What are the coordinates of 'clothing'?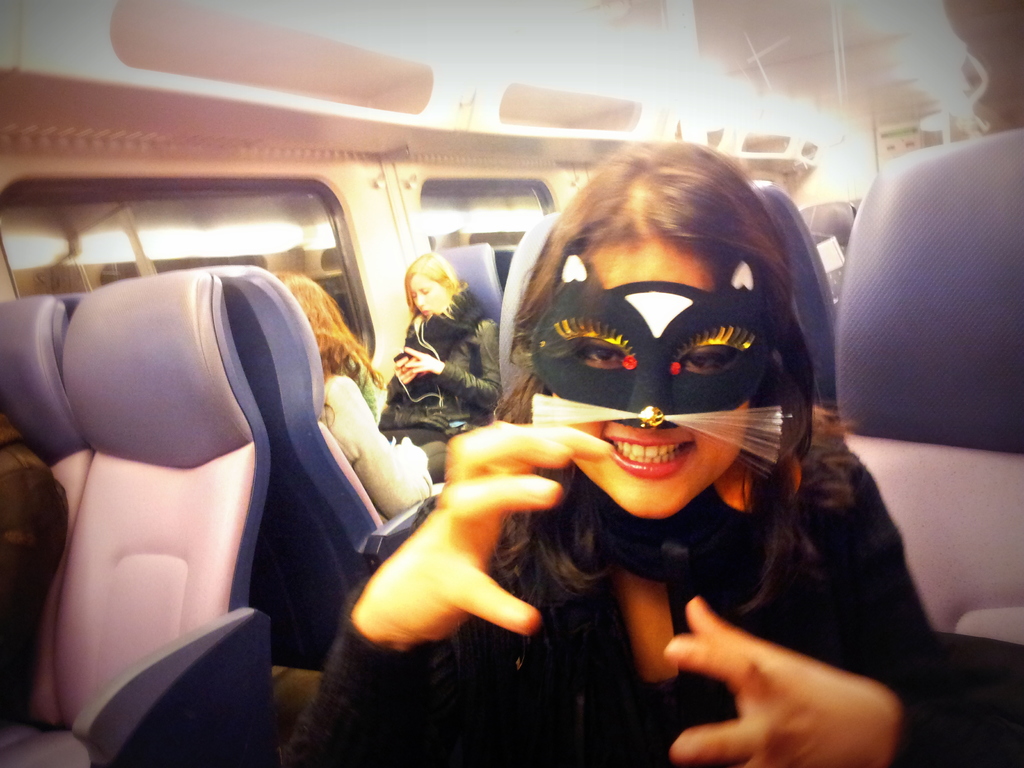
detection(378, 290, 499, 458).
